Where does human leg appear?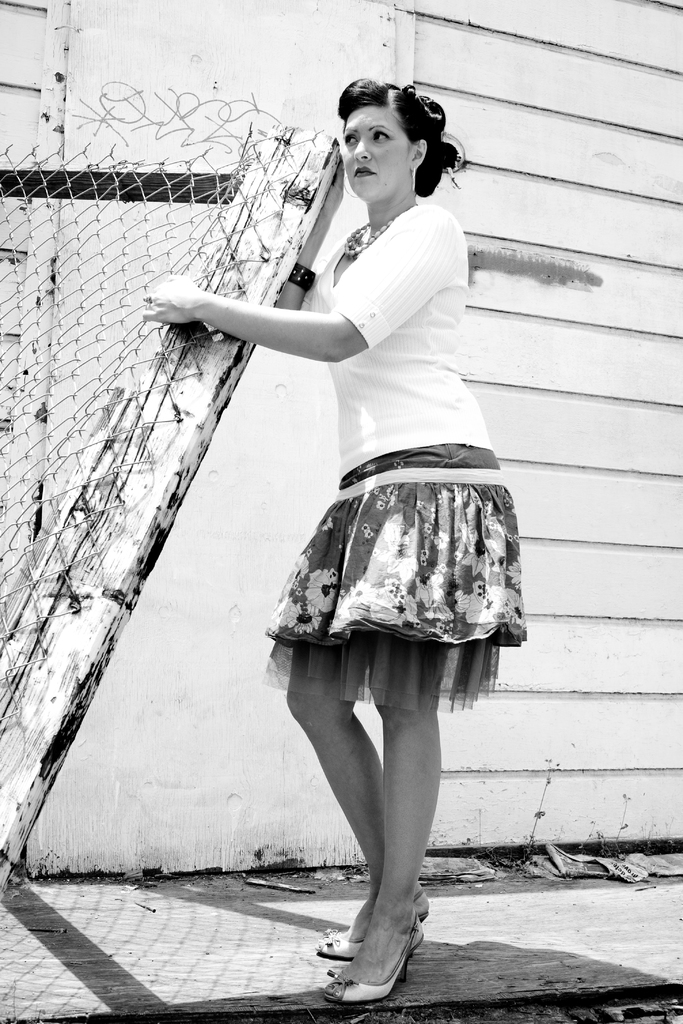
Appears at rect(286, 641, 442, 1011).
